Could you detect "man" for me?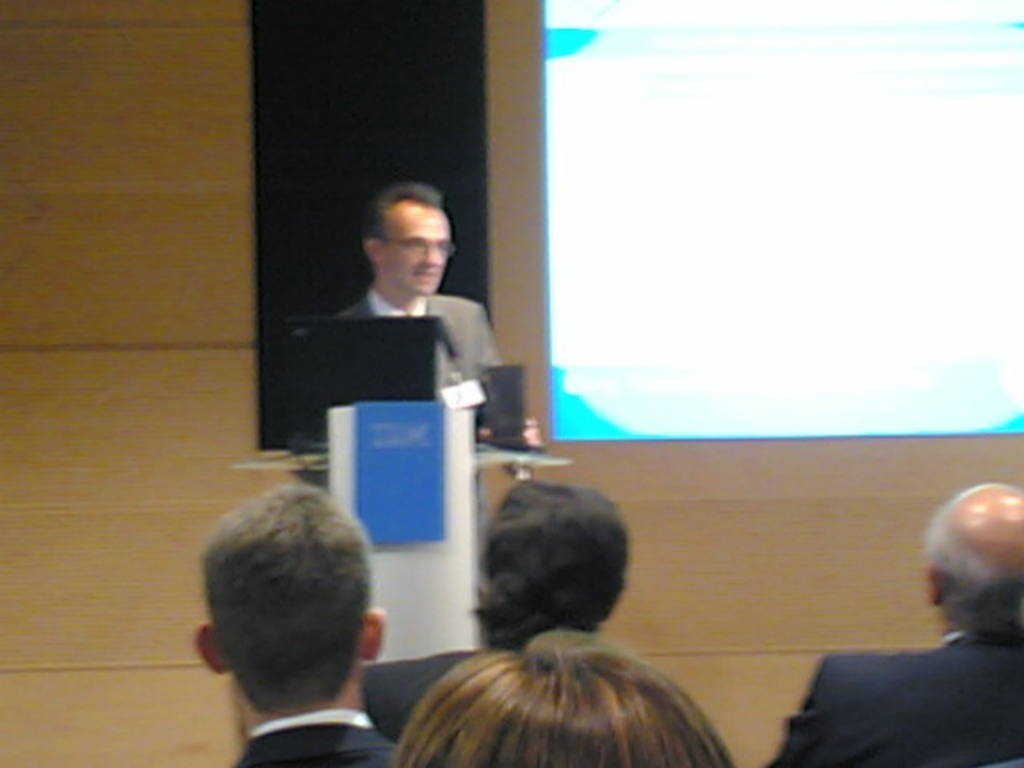
Detection result: l=157, t=461, r=443, b=767.
